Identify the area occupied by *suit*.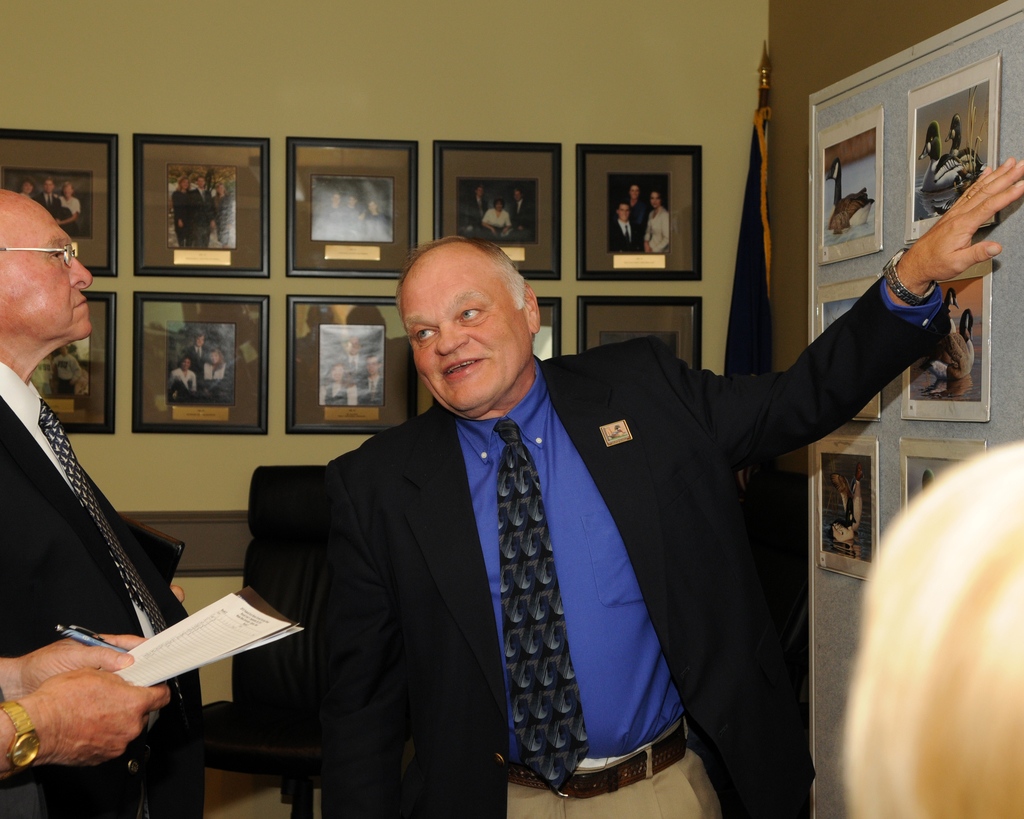
Area: [233,324,651,813].
